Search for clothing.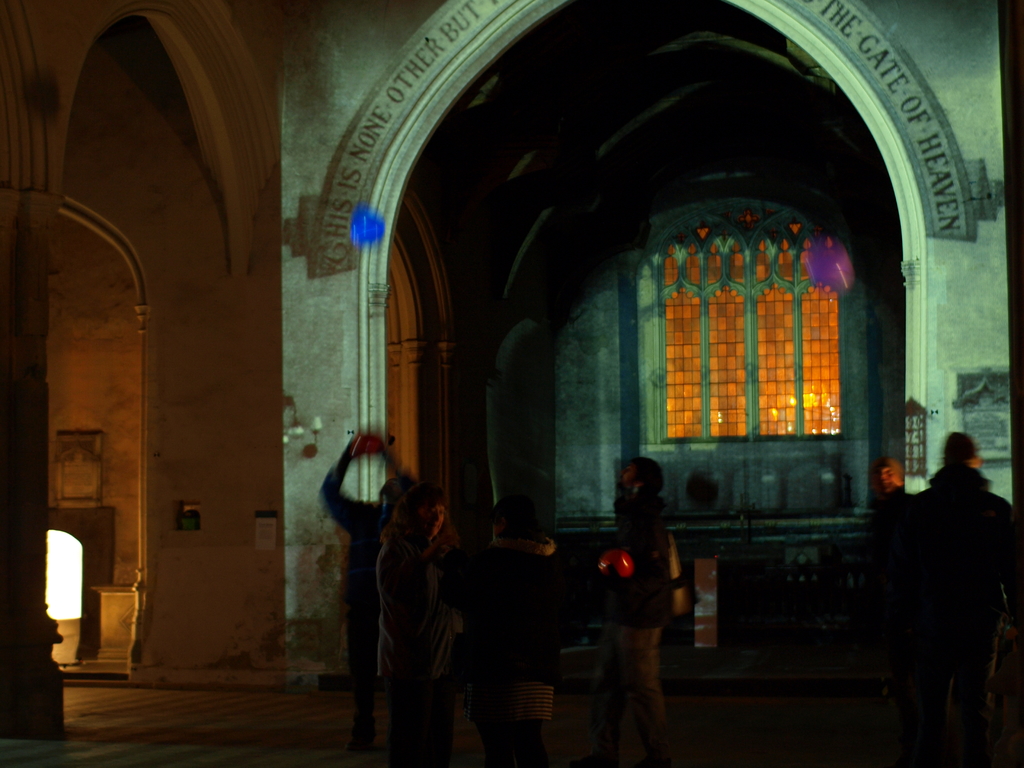
Found at [x1=374, y1=539, x2=458, y2=767].
